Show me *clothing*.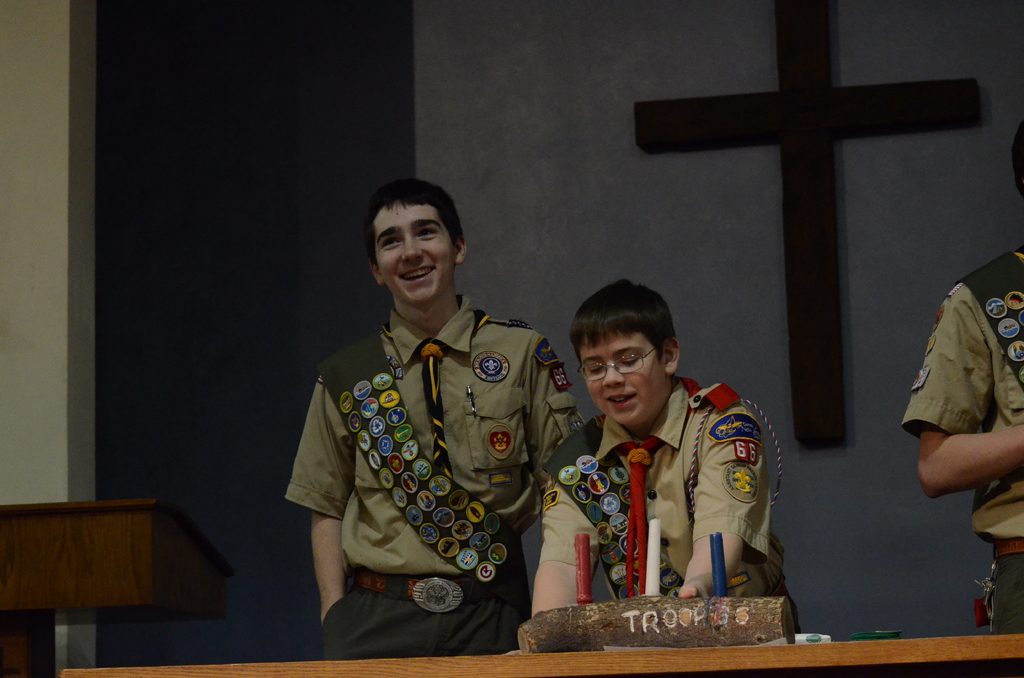
*clothing* is here: bbox=(895, 245, 1023, 637).
